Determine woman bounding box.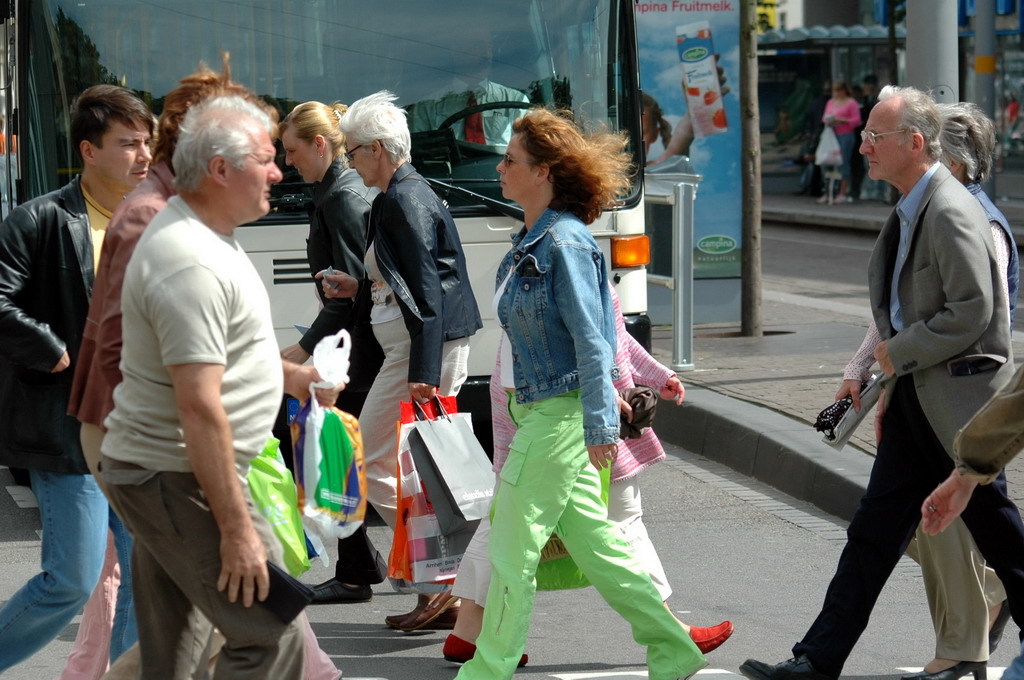
Determined: bbox=(57, 50, 347, 679).
